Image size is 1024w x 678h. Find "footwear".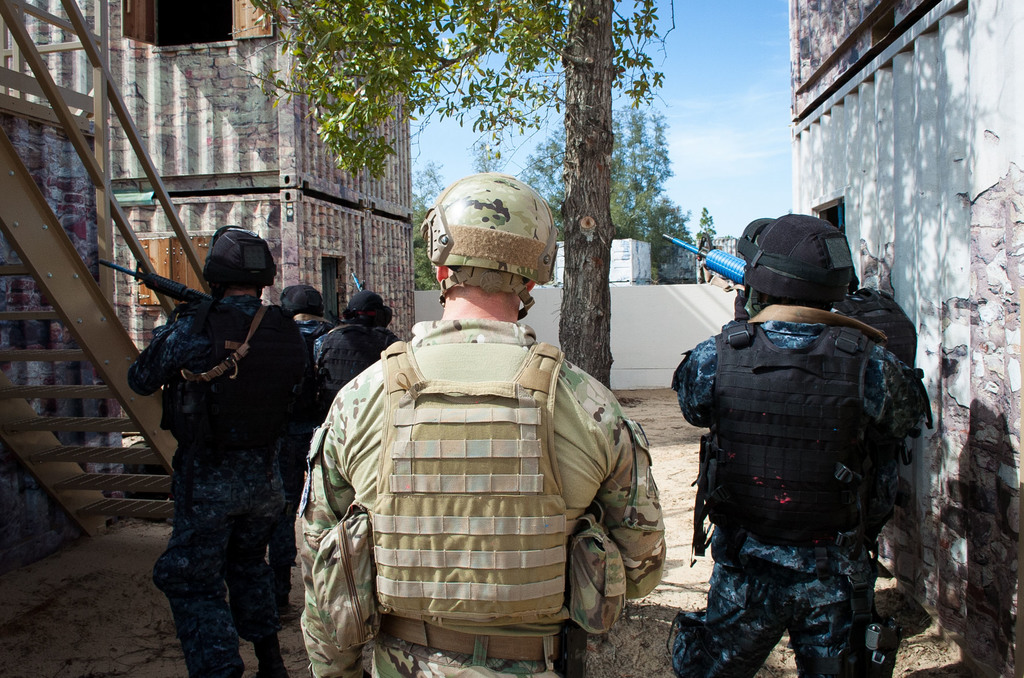
[x1=274, y1=606, x2=294, y2=622].
